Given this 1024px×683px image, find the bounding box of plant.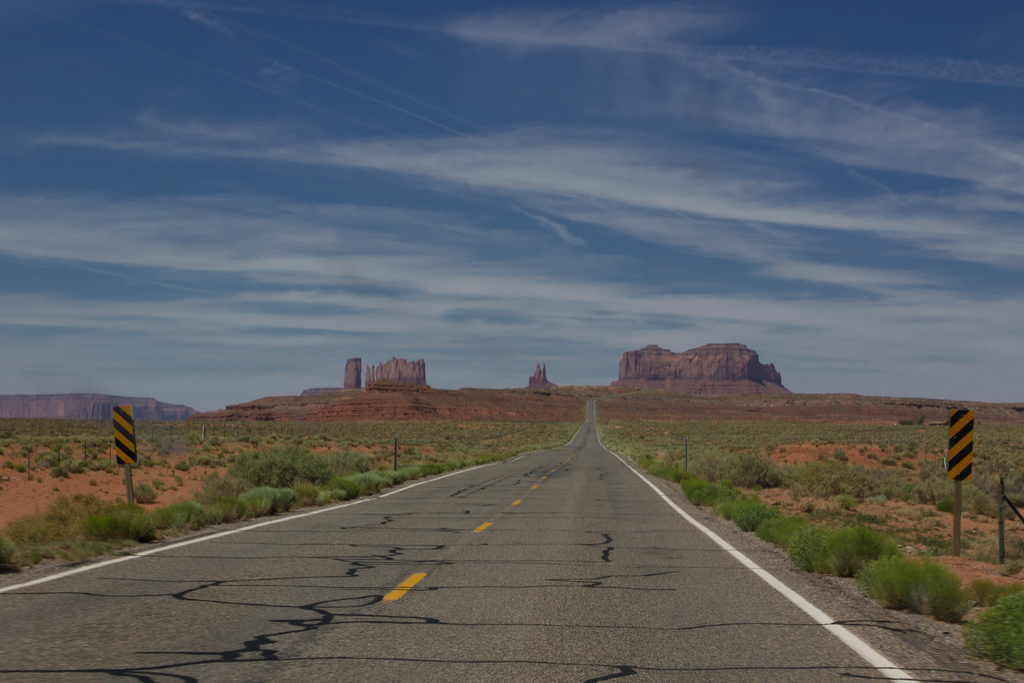
select_region(961, 590, 1023, 677).
